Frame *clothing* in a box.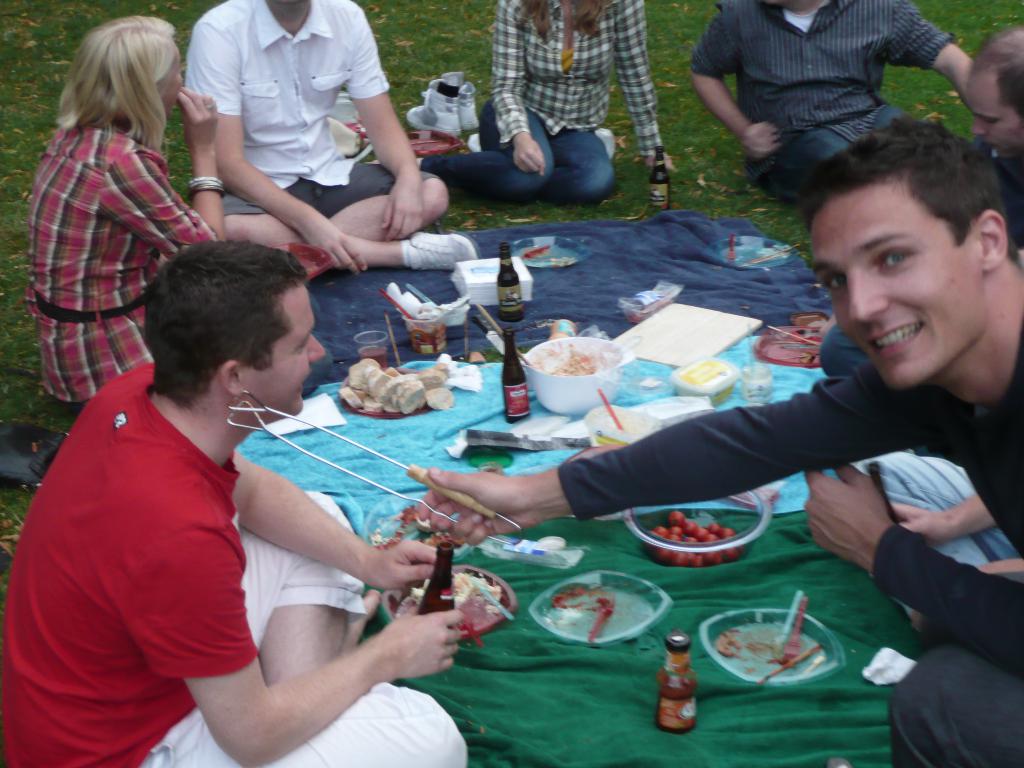
bbox(19, 327, 333, 744).
